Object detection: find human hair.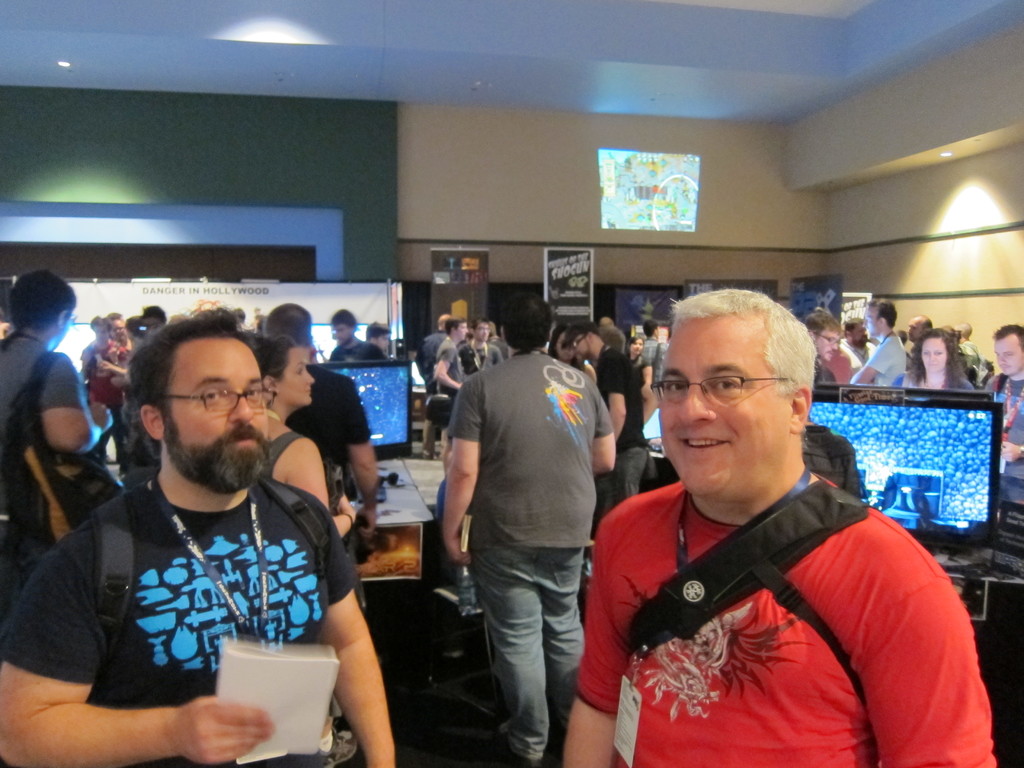
(12,266,79,335).
